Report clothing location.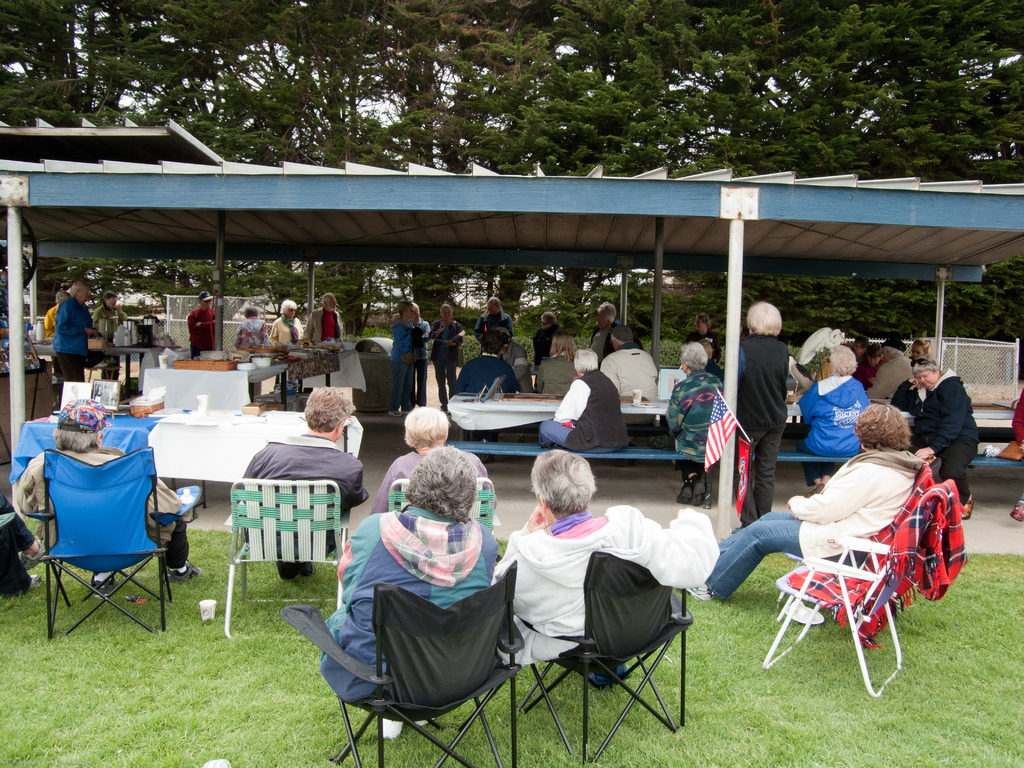
Report: rect(588, 325, 649, 358).
